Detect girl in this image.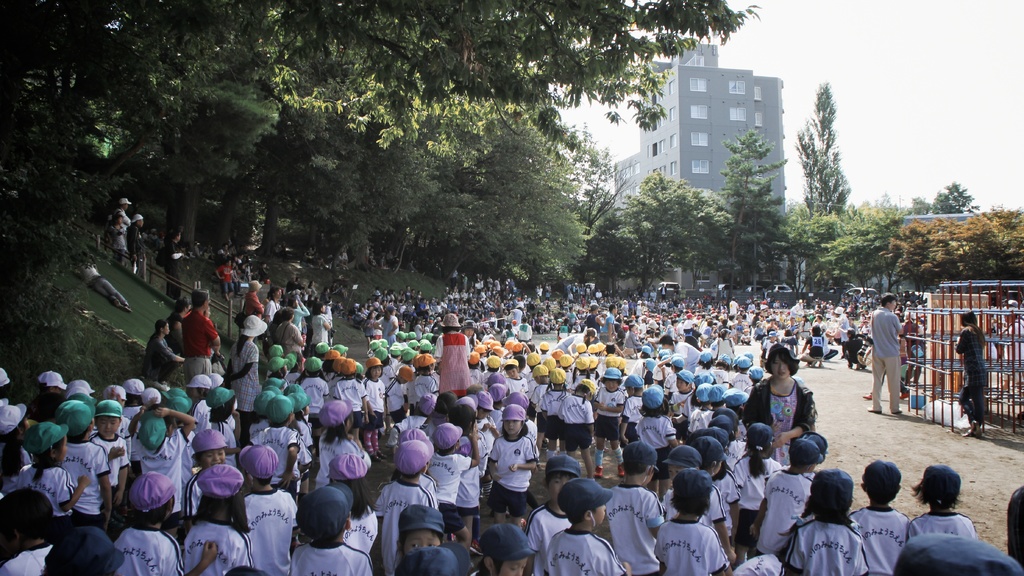
Detection: {"x1": 392, "y1": 507, "x2": 447, "y2": 559}.
